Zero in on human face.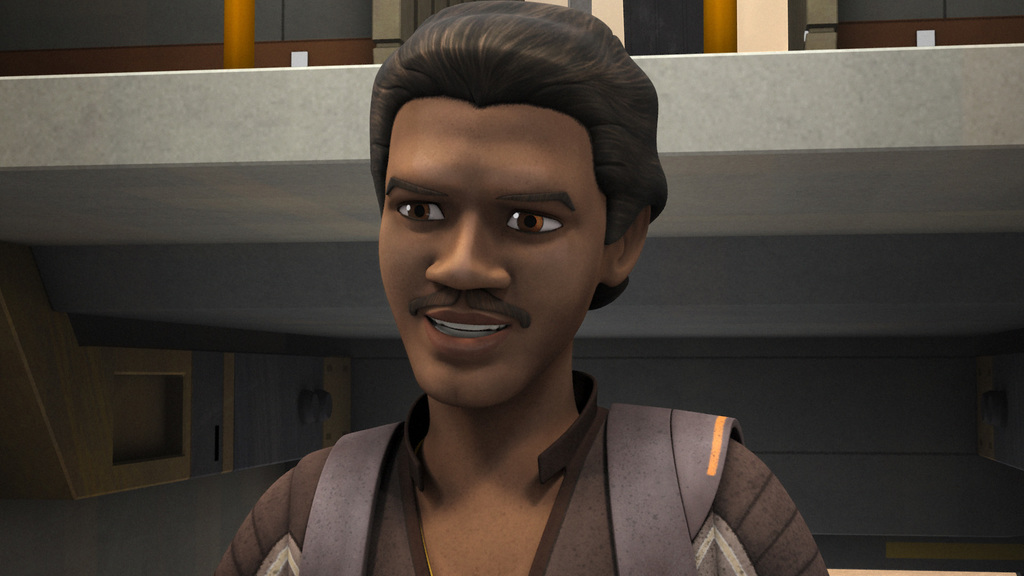
Zeroed in: locate(375, 104, 599, 413).
